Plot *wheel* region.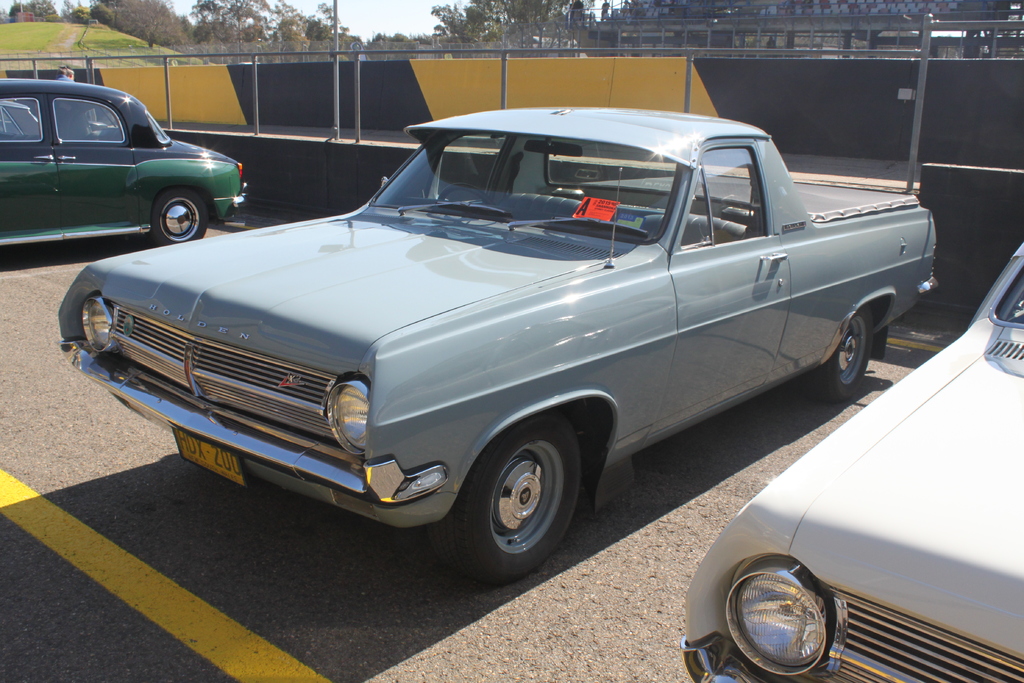
Plotted at bbox(430, 419, 585, 591).
